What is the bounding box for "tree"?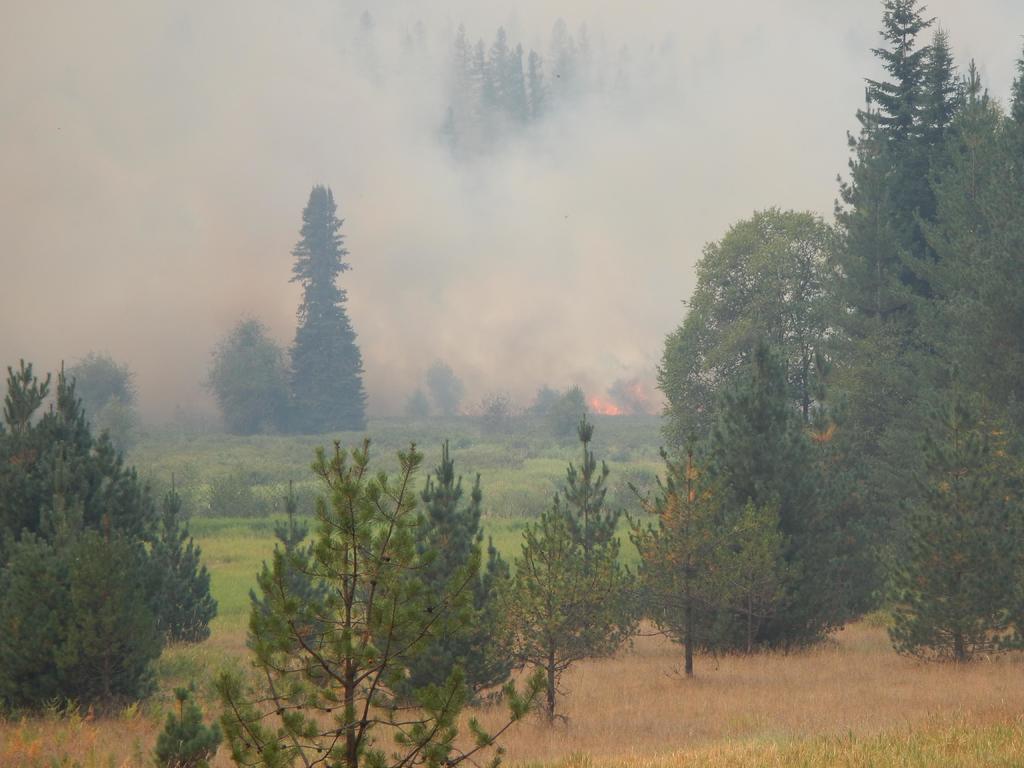
(641, 438, 805, 681).
